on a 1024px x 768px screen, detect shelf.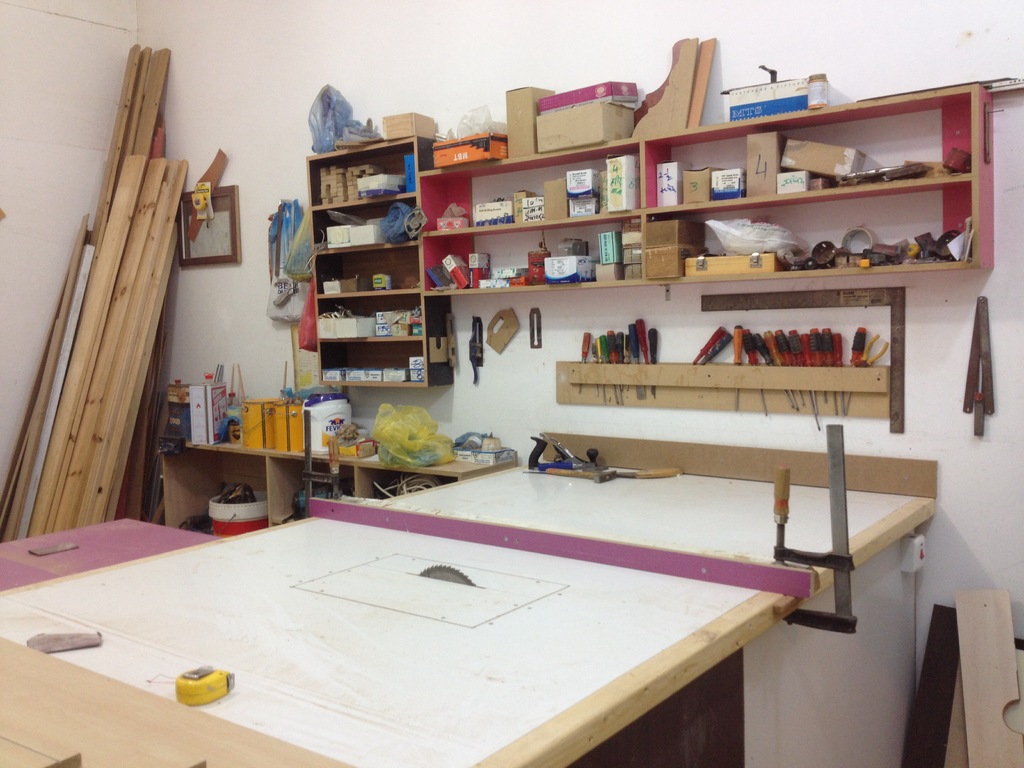
(left=646, top=187, right=999, bottom=287).
